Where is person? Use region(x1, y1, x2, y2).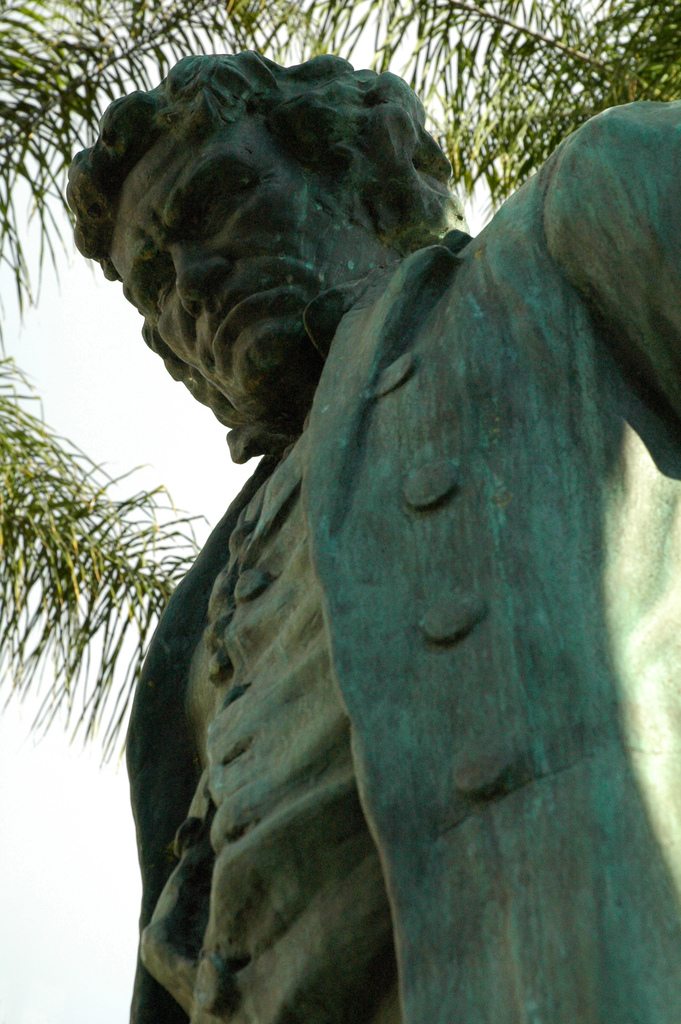
region(56, 45, 680, 1023).
